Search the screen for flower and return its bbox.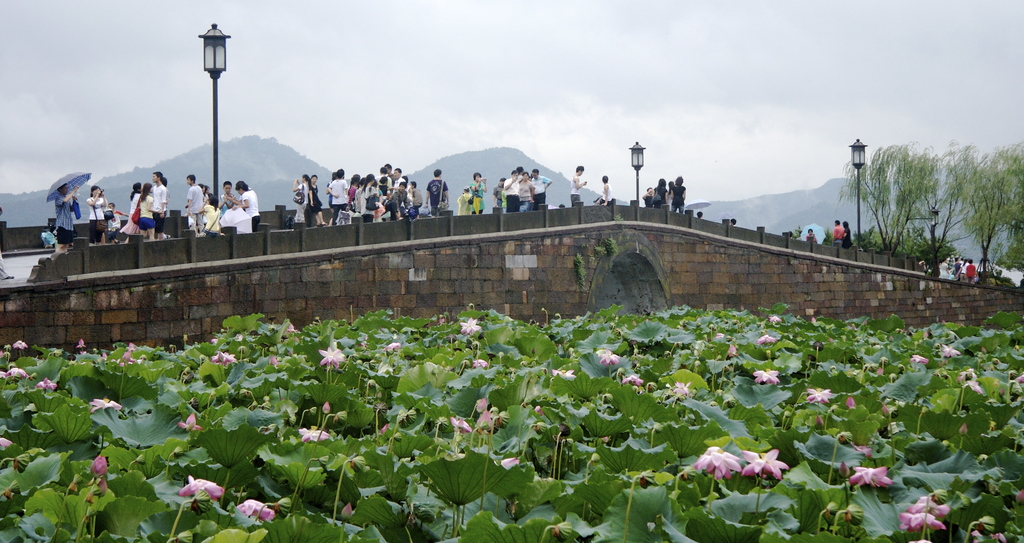
Found: 446,414,474,434.
